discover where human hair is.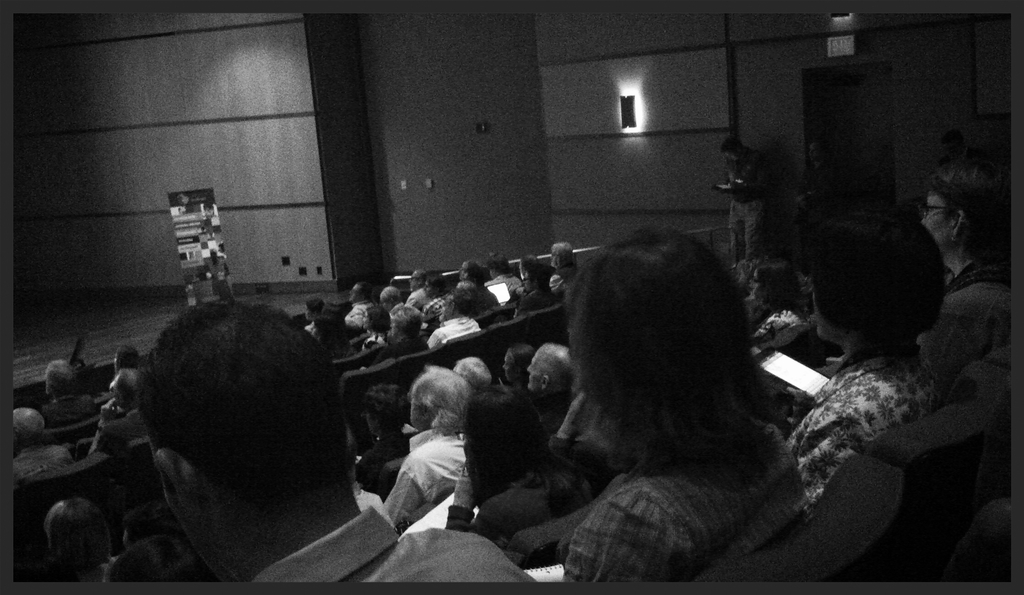
Discovered at [left=801, top=203, right=943, bottom=347].
